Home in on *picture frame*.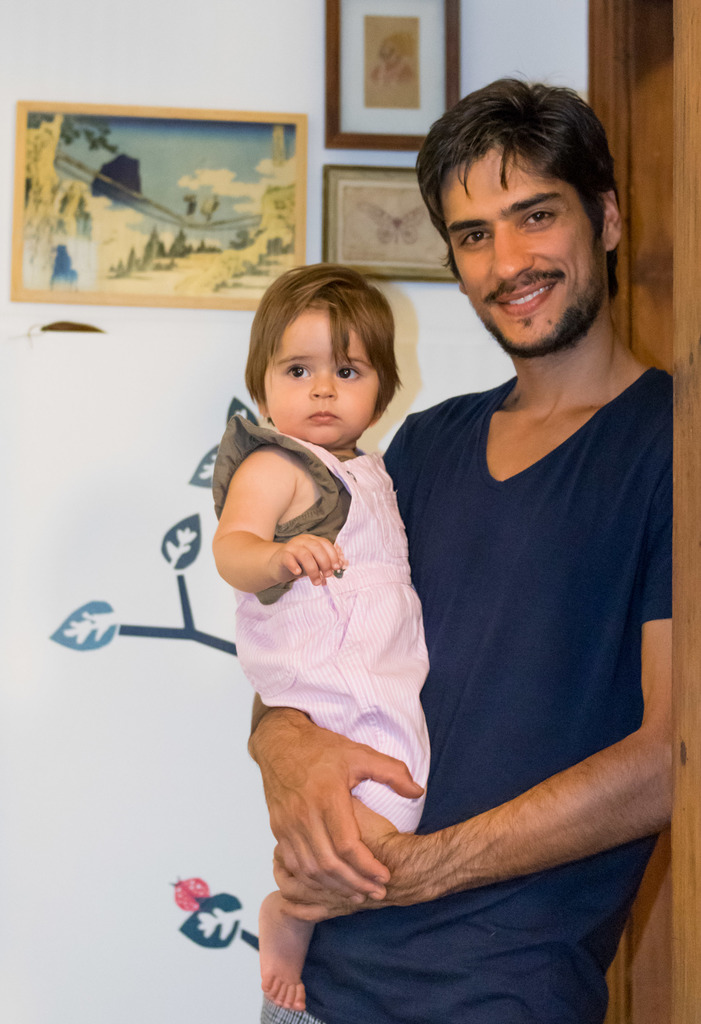
Homed in at 325, 0, 460, 145.
